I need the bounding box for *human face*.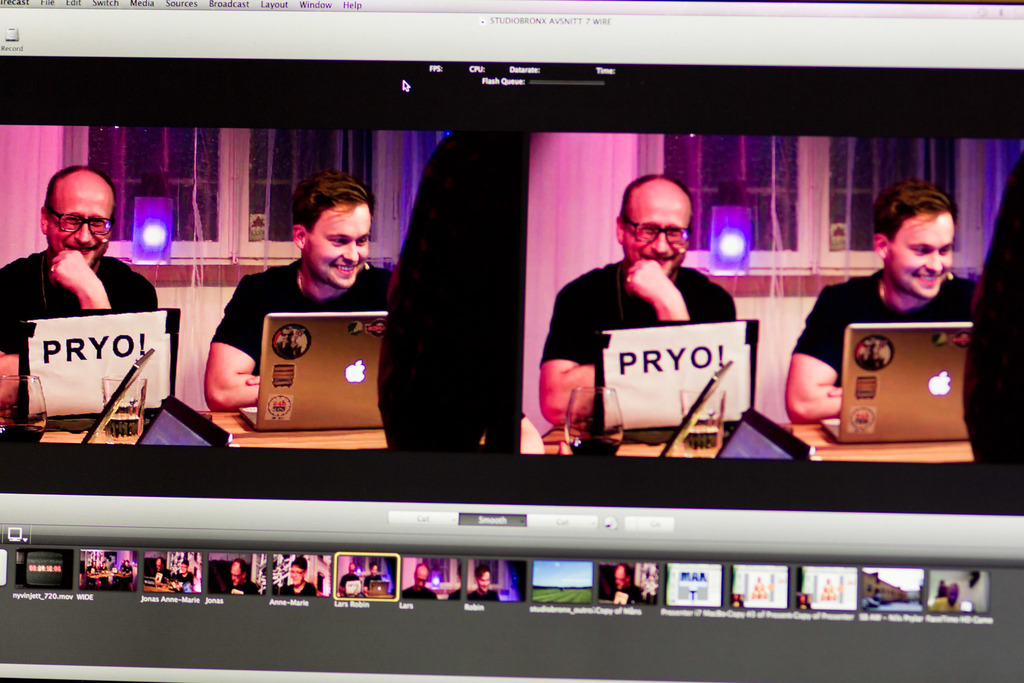
Here it is: <box>293,564,299,574</box>.
